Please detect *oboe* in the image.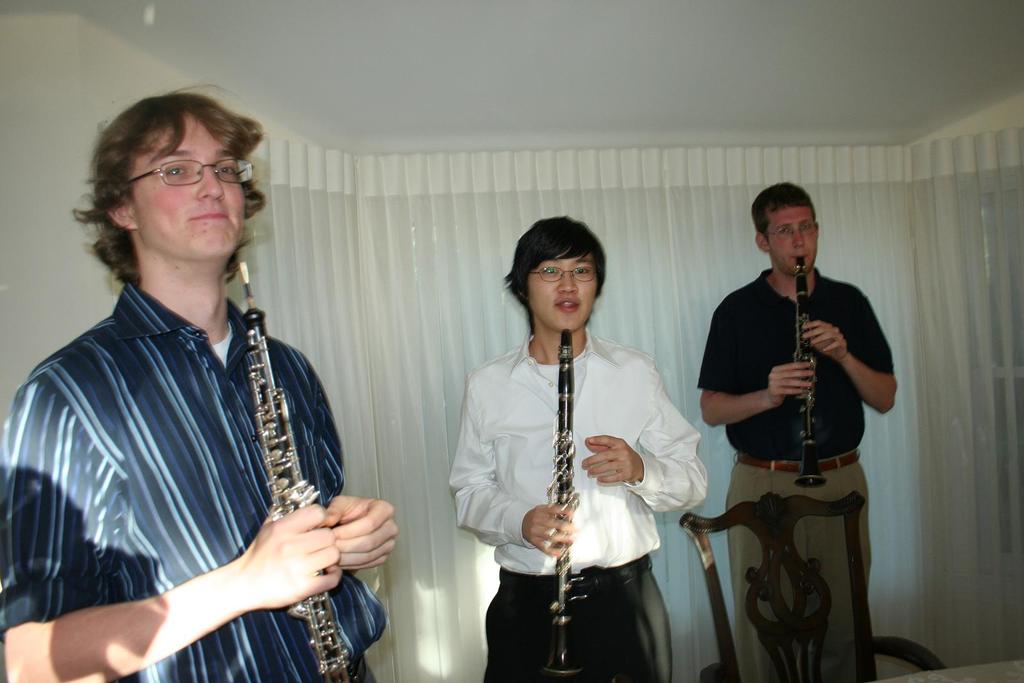
[x1=794, y1=255, x2=826, y2=490].
